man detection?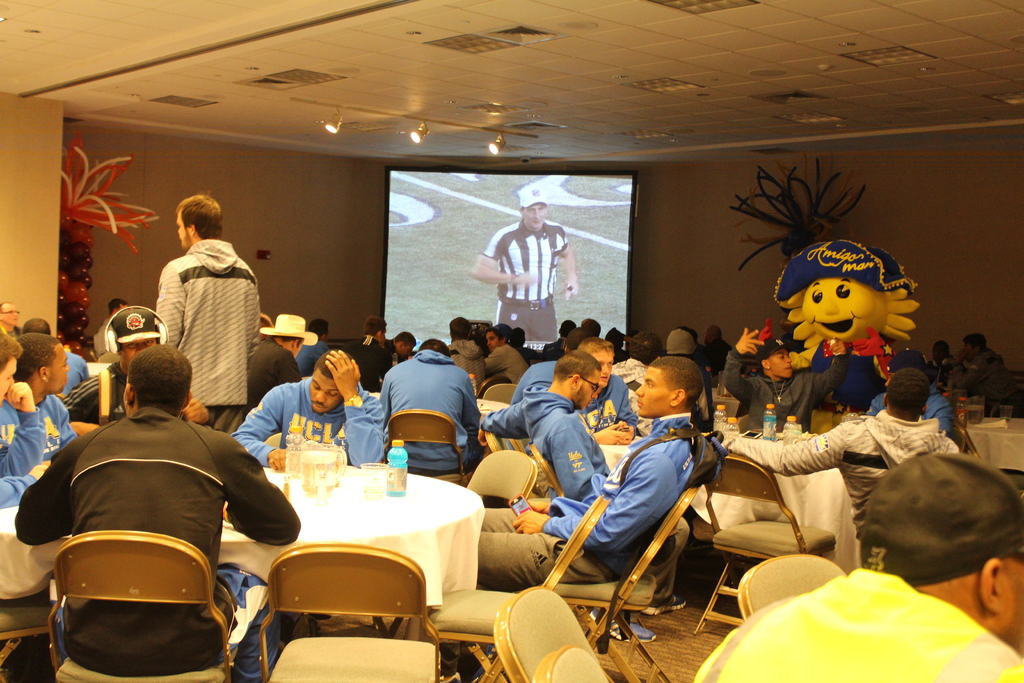
detection(718, 322, 849, 438)
